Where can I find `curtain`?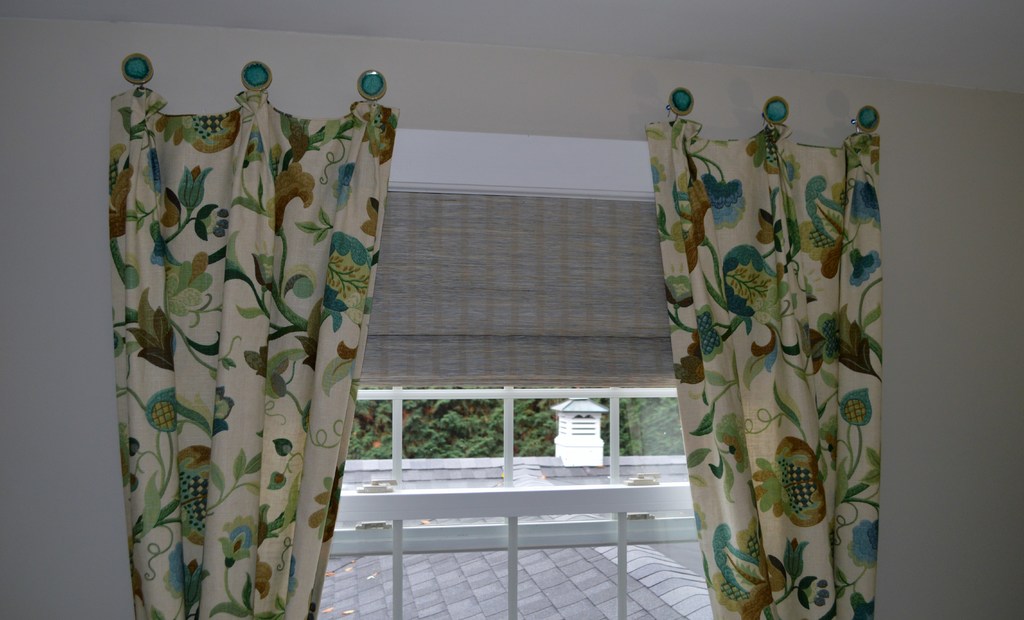
You can find it at [left=146, top=47, right=902, bottom=599].
